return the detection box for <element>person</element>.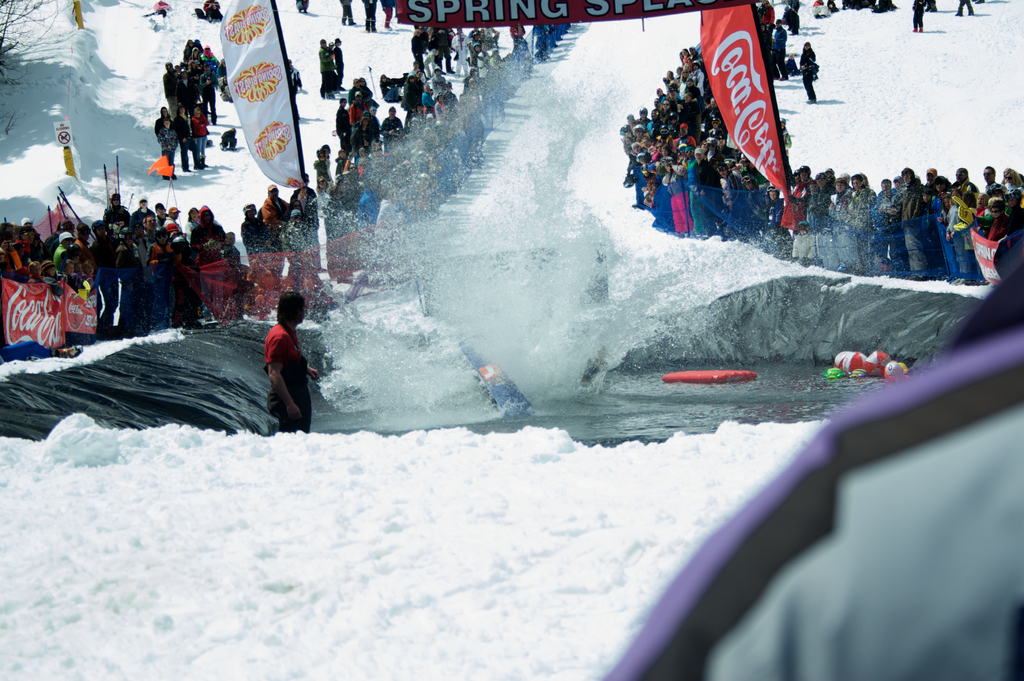
l=264, t=184, r=291, b=232.
